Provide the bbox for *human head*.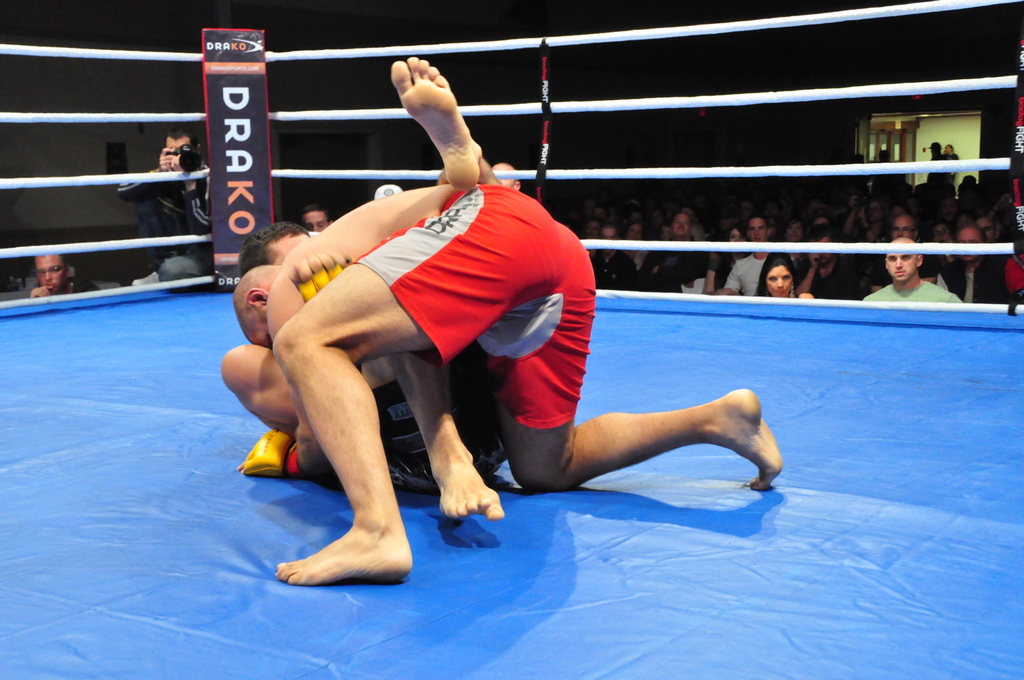
[x1=863, y1=199, x2=885, y2=223].
